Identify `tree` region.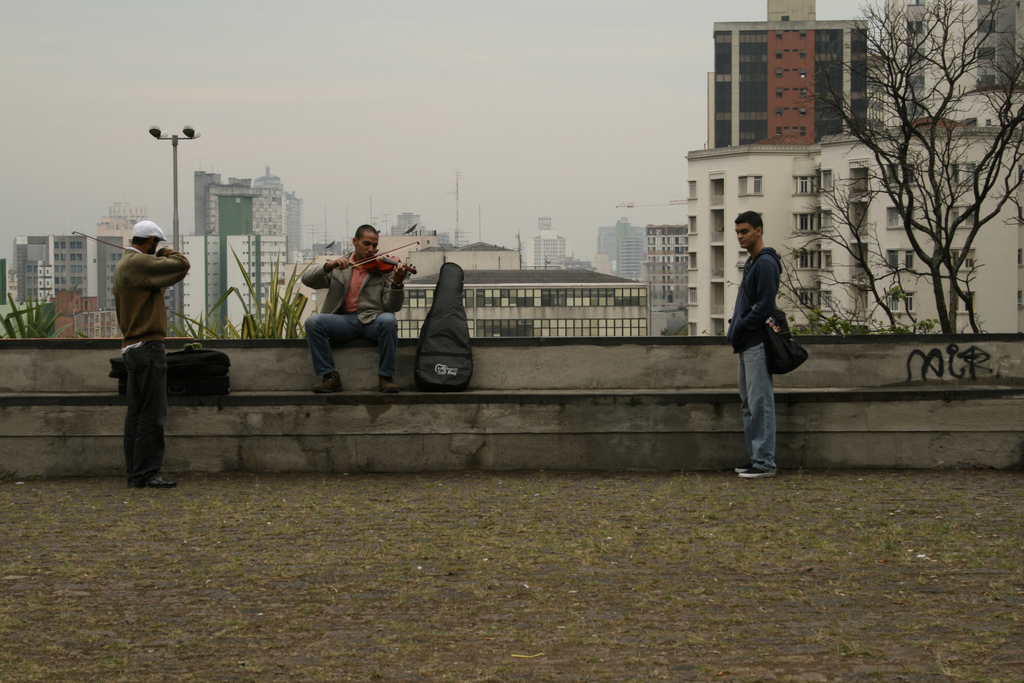
Region: 790,0,1004,357.
